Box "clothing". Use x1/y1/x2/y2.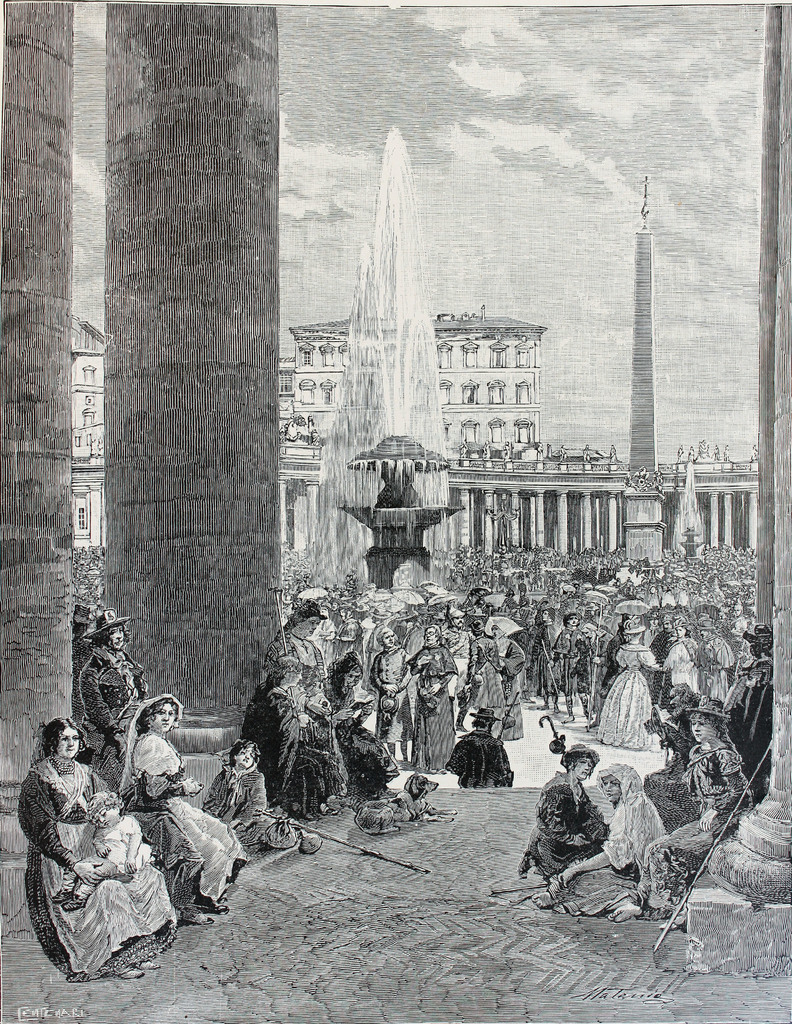
74/637/153/746.
